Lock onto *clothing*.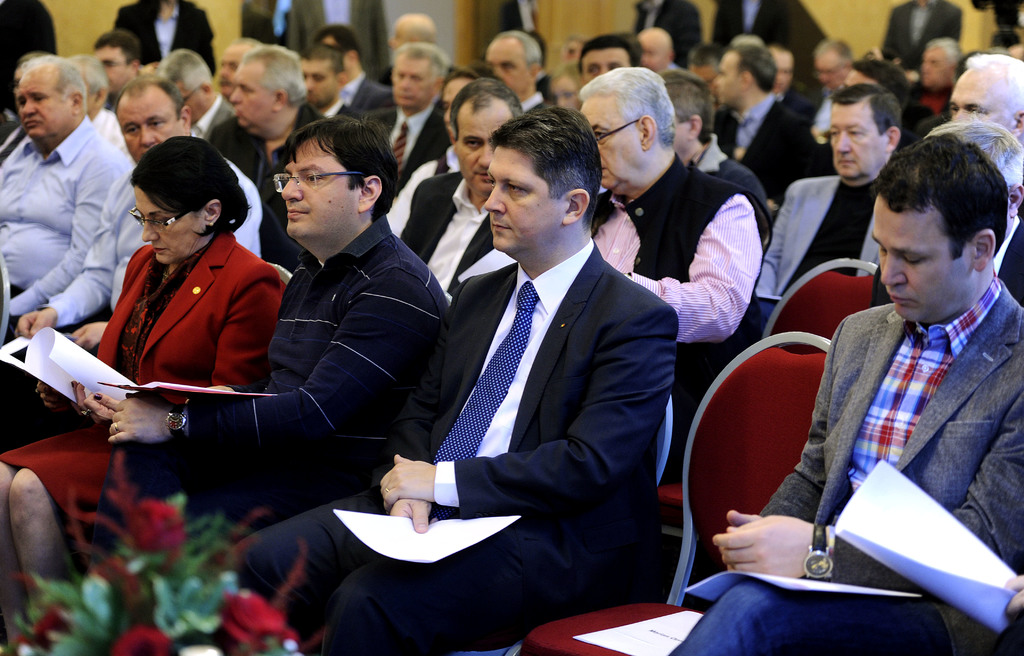
Locked: 369, 102, 449, 189.
